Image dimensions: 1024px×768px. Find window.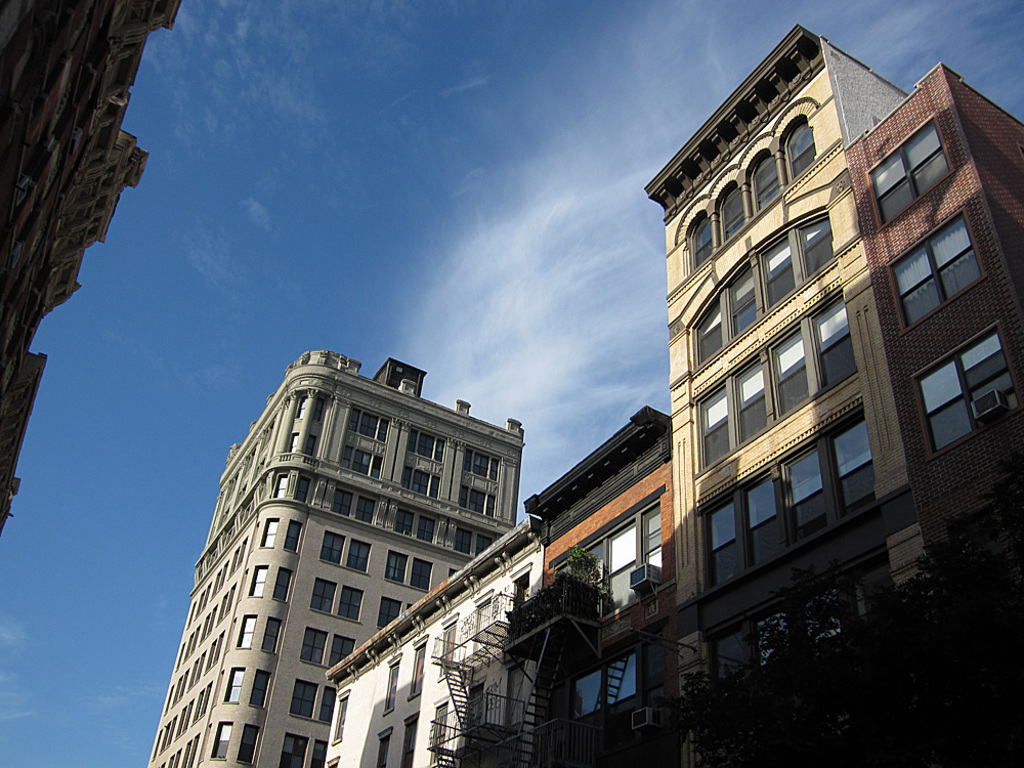
[x1=333, y1=688, x2=348, y2=746].
